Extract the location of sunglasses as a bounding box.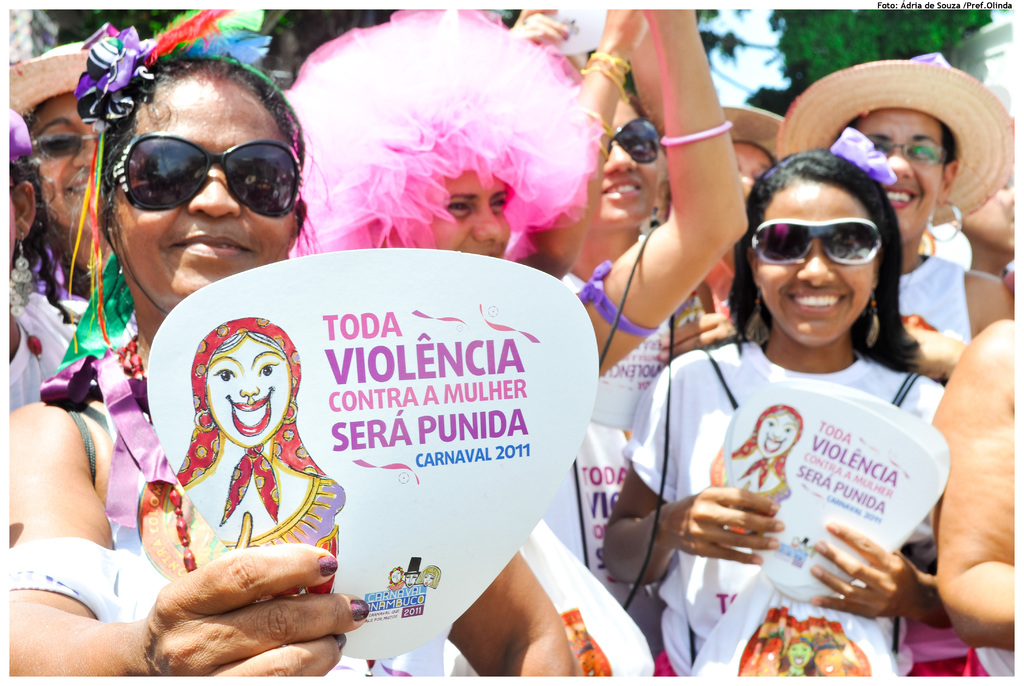
box(749, 214, 881, 263).
